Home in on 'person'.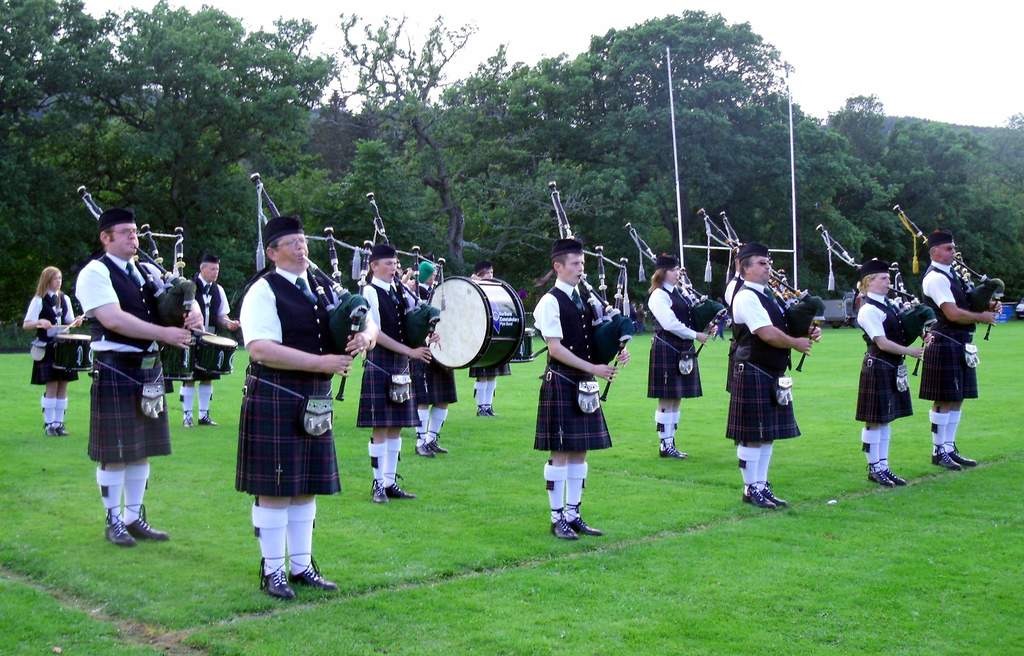
Homed in at left=232, top=217, right=376, bottom=609.
